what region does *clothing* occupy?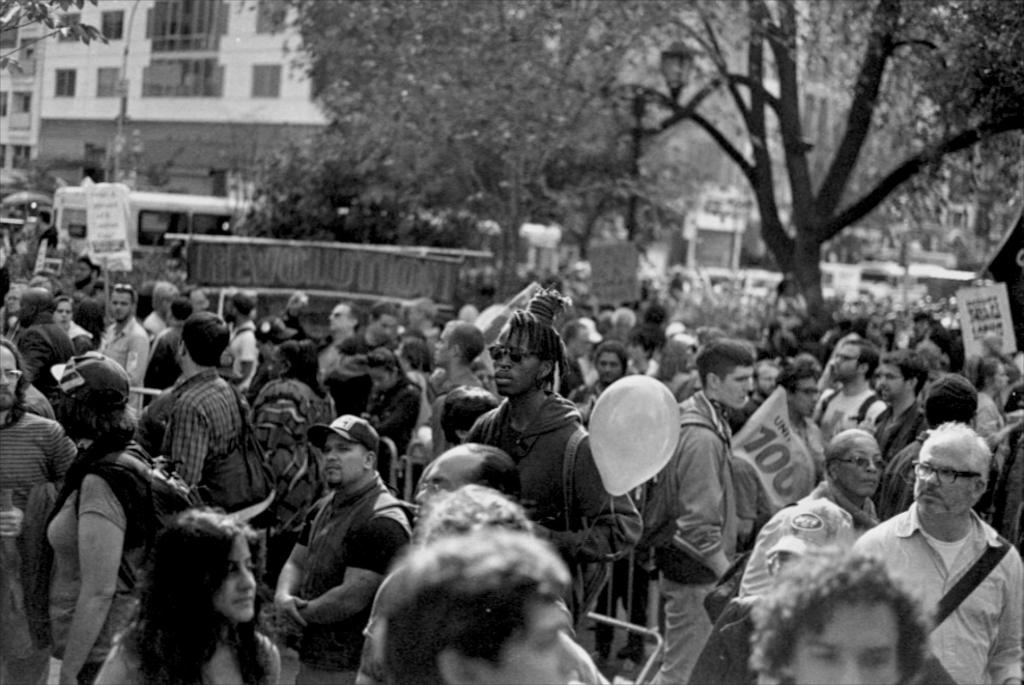
select_region(882, 401, 928, 466).
